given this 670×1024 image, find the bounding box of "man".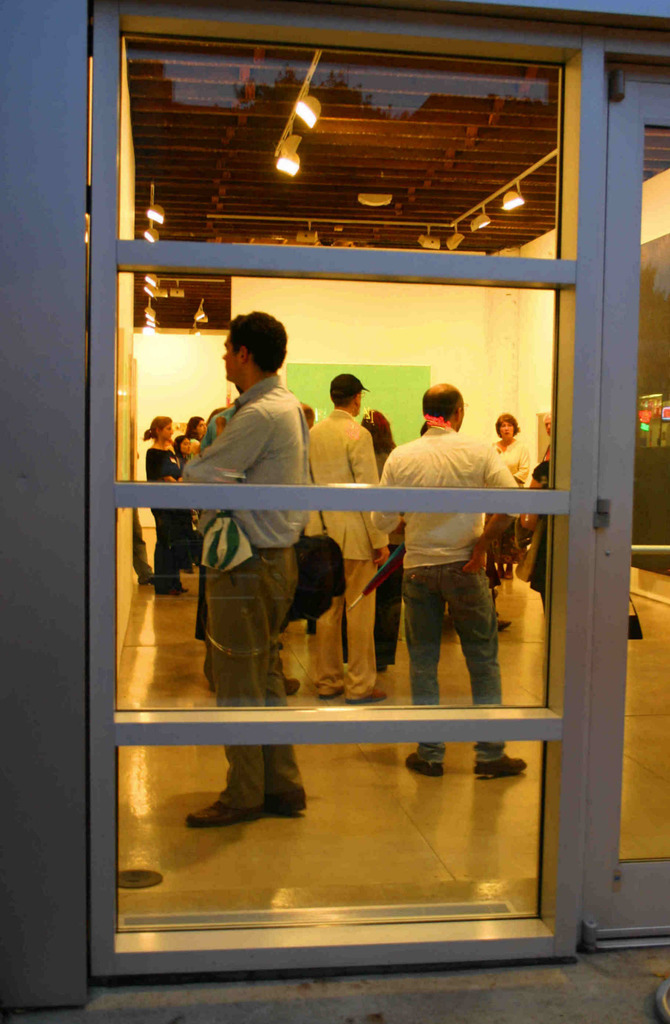
l=298, t=372, r=395, b=704.
